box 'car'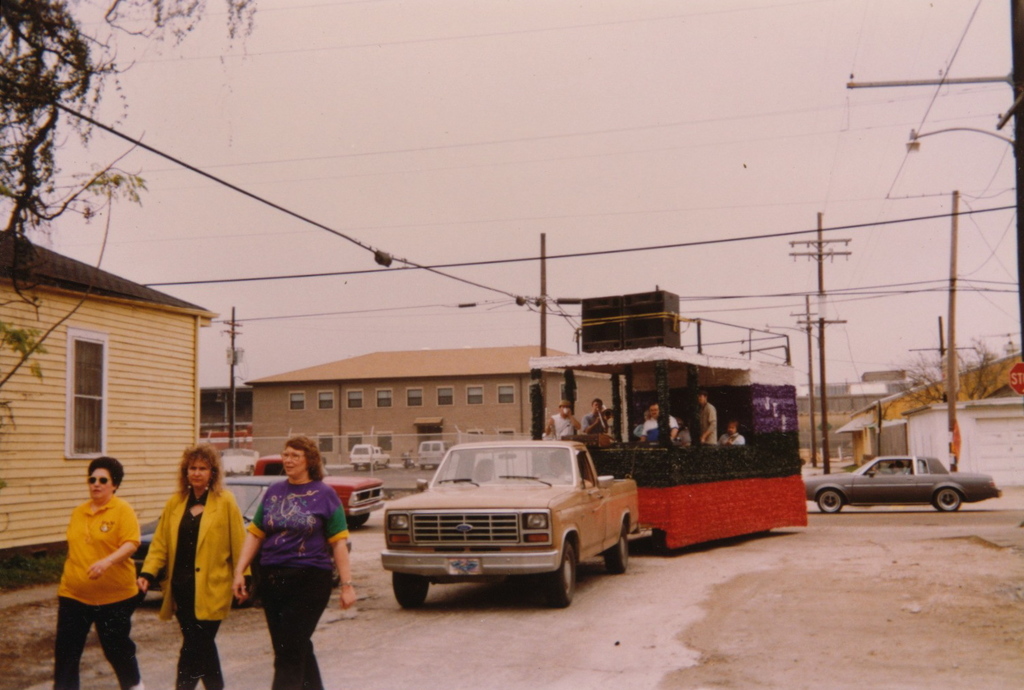
Rect(415, 440, 449, 465)
